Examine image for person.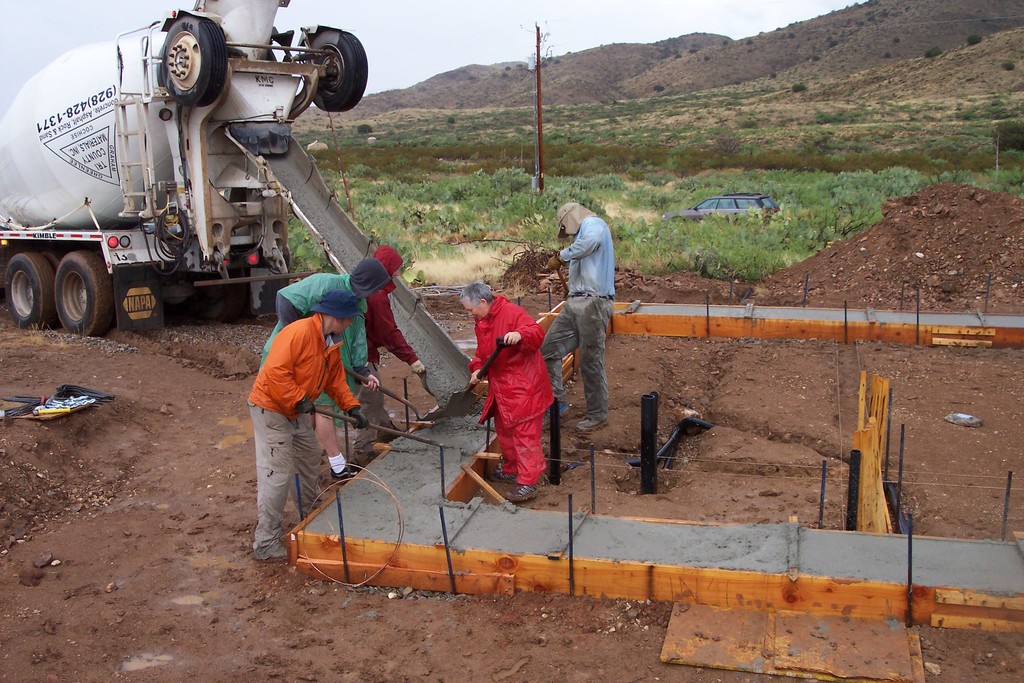
Examination result: 257,259,389,479.
